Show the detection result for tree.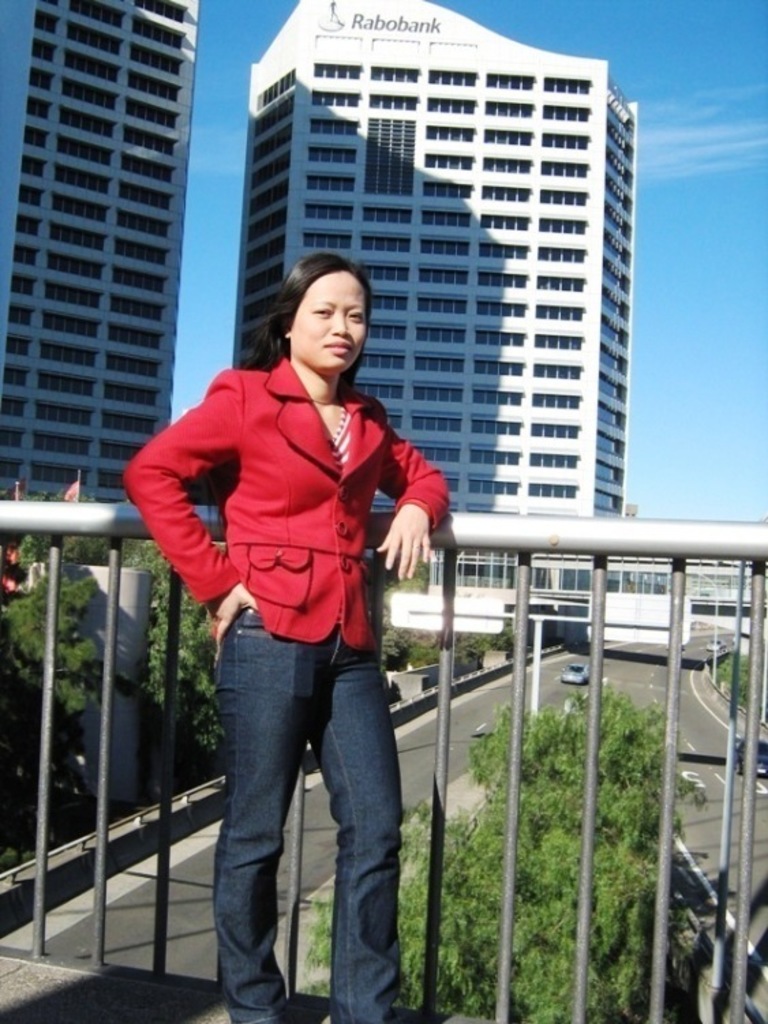
(x1=0, y1=560, x2=100, y2=747).
